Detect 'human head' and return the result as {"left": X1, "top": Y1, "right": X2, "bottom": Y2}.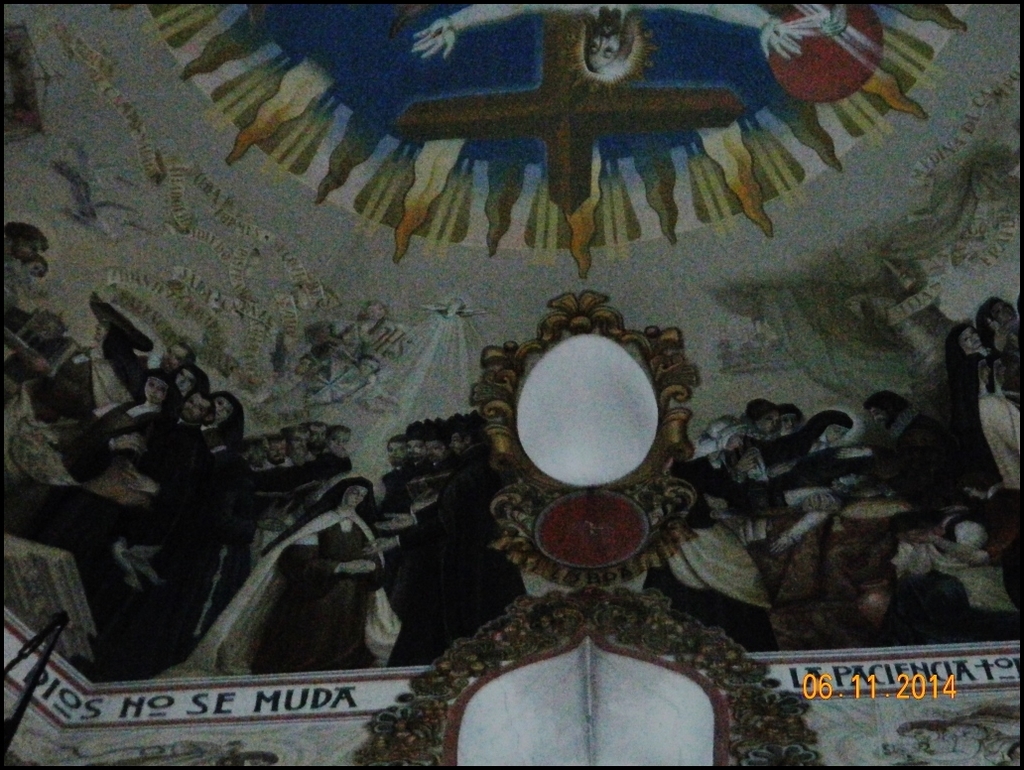
{"left": 307, "top": 420, "right": 329, "bottom": 449}.
